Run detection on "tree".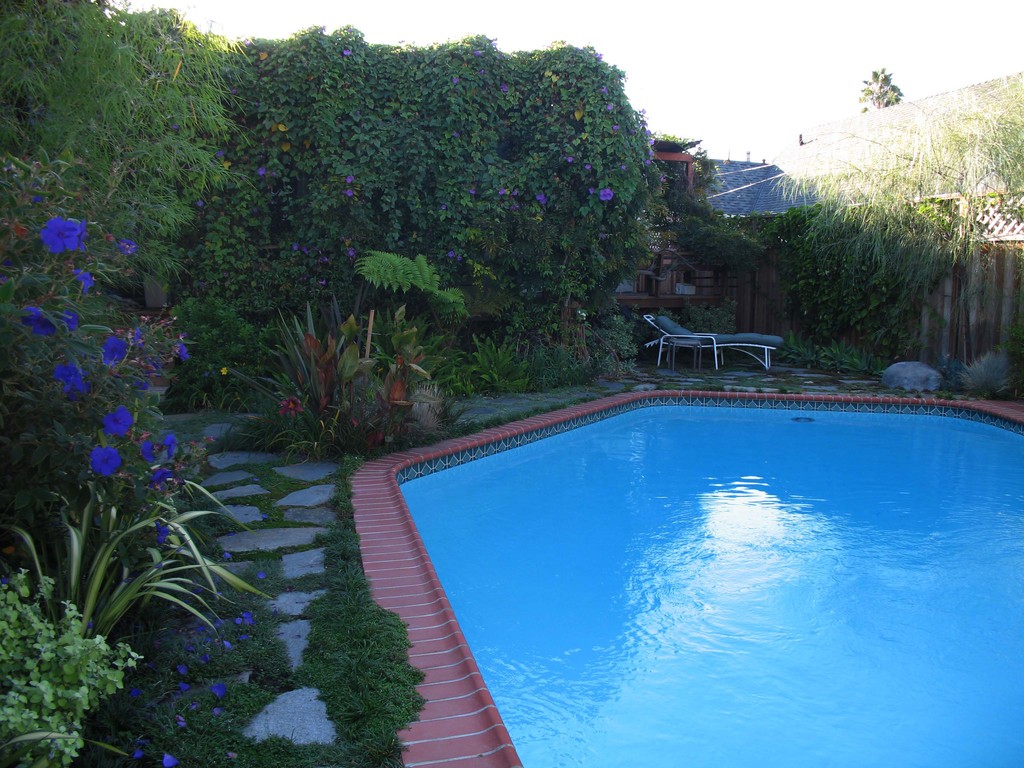
Result: box(860, 68, 902, 109).
